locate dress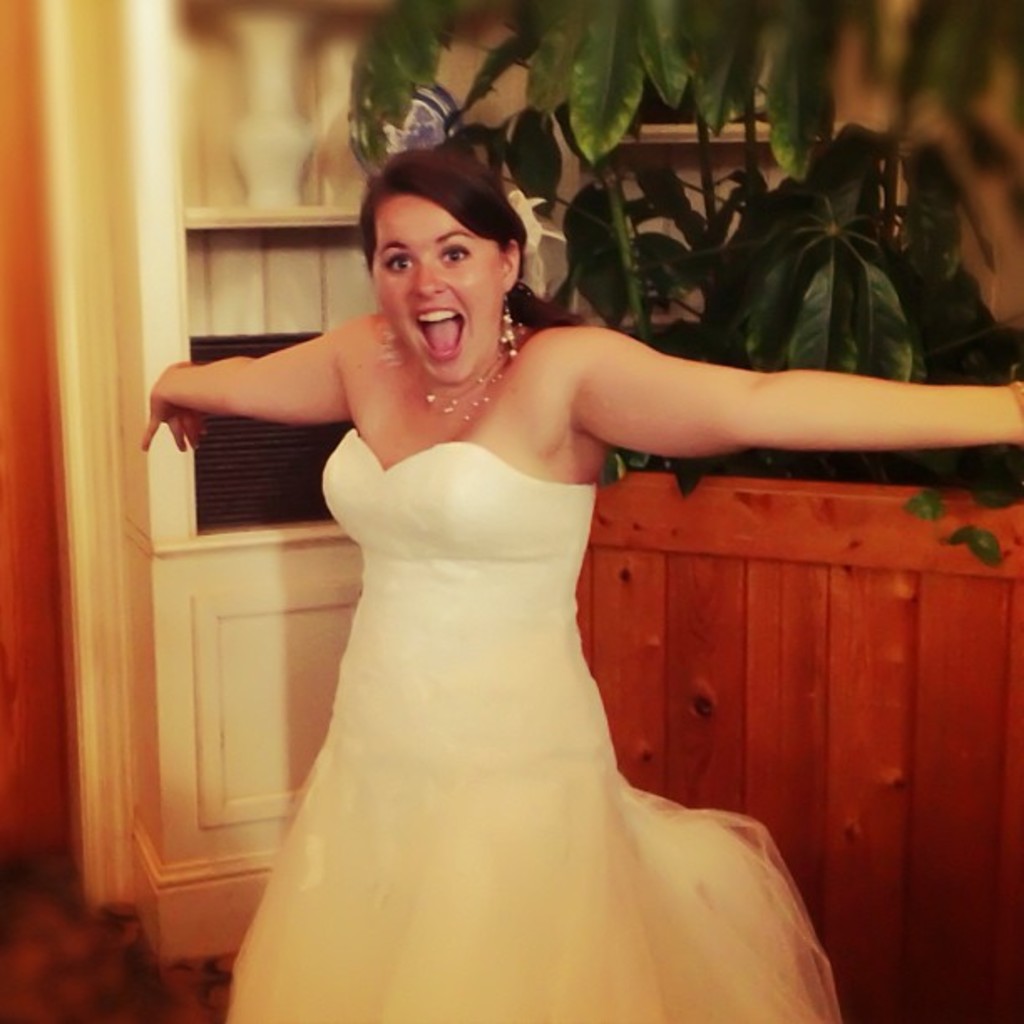
l=219, t=425, r=842, b=1022
